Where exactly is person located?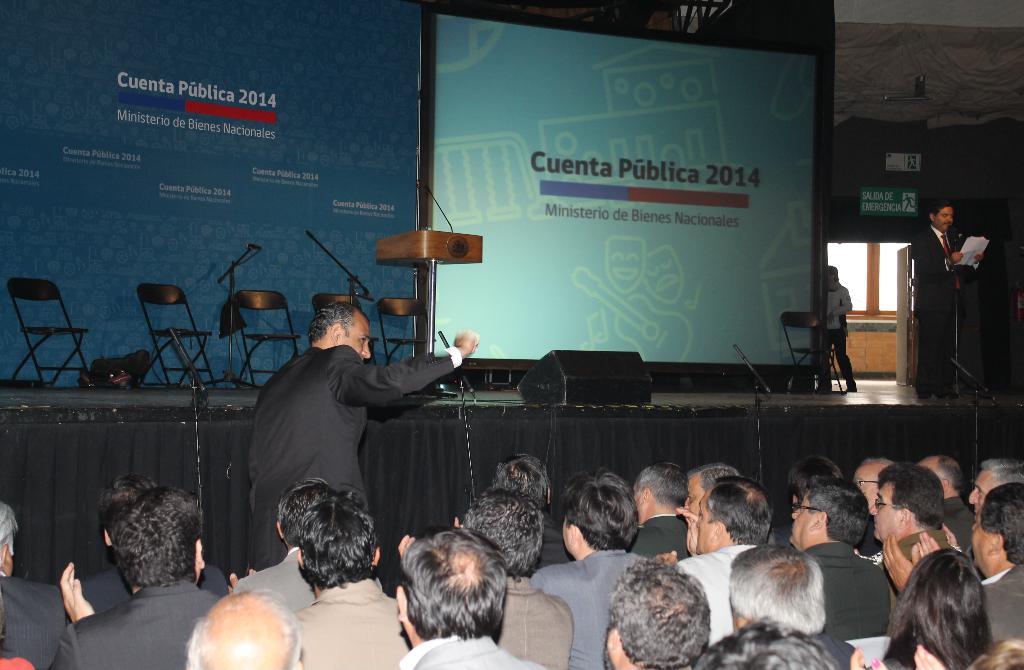
Its bounding box is bbox=(0, 301, 1023, 669).
